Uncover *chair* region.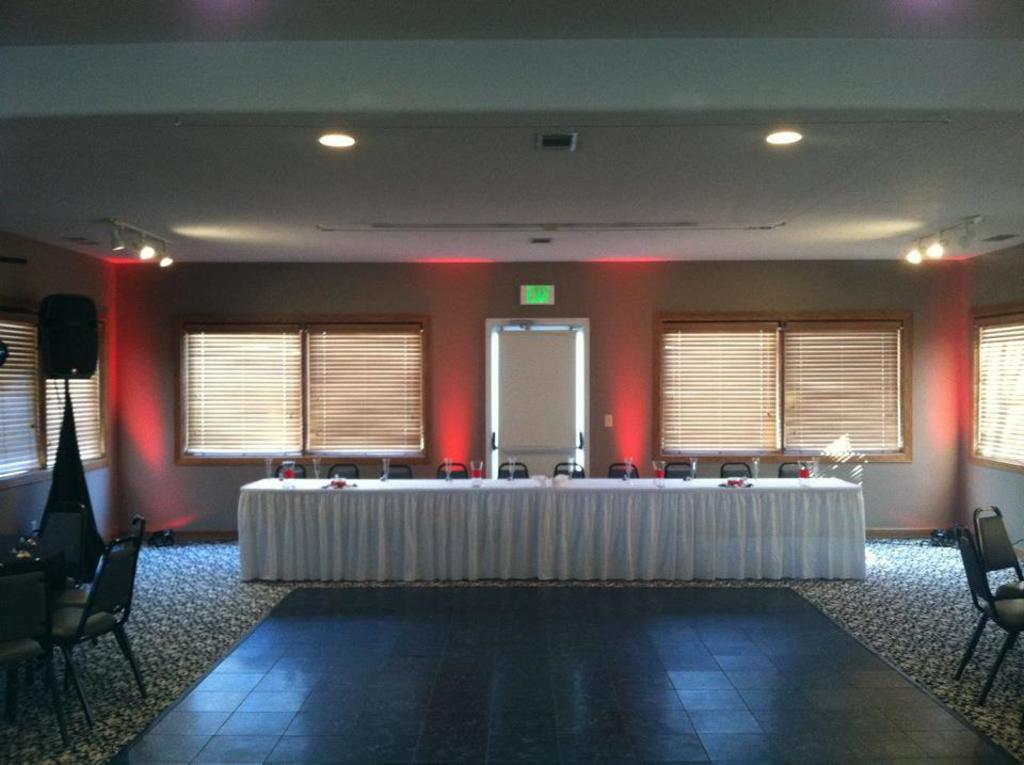
Uncovered: <box>665,461,694,476</box>.
